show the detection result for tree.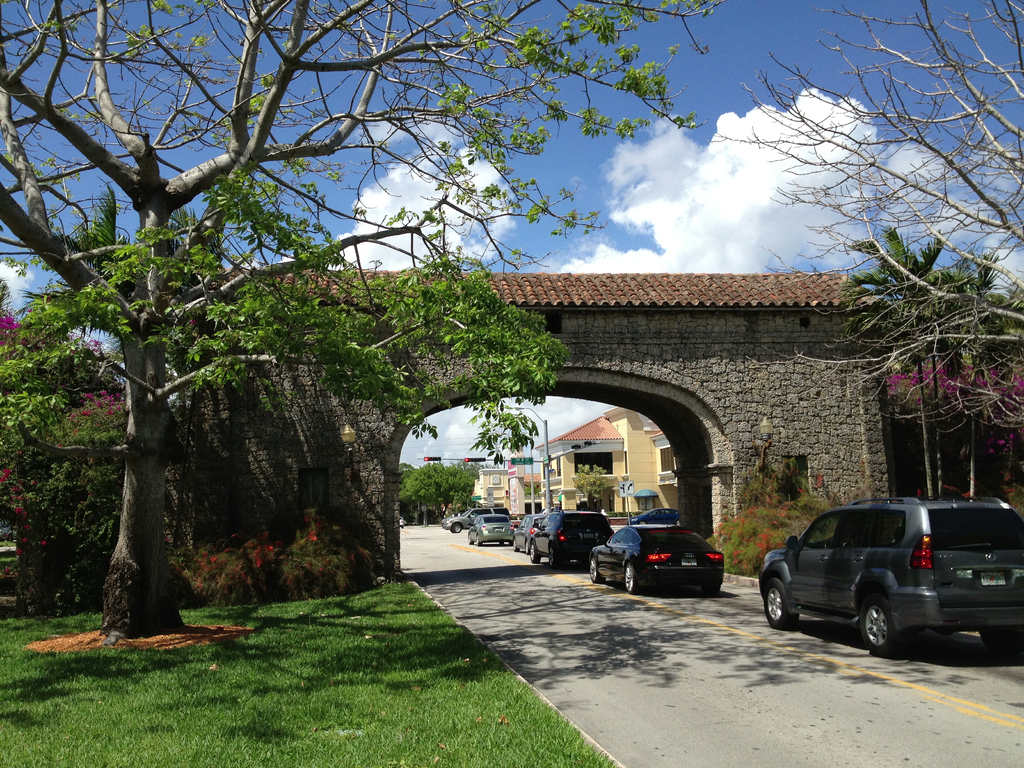
{"x1": 833, "y1": 224, "x2": 947, "y2": 497}.
